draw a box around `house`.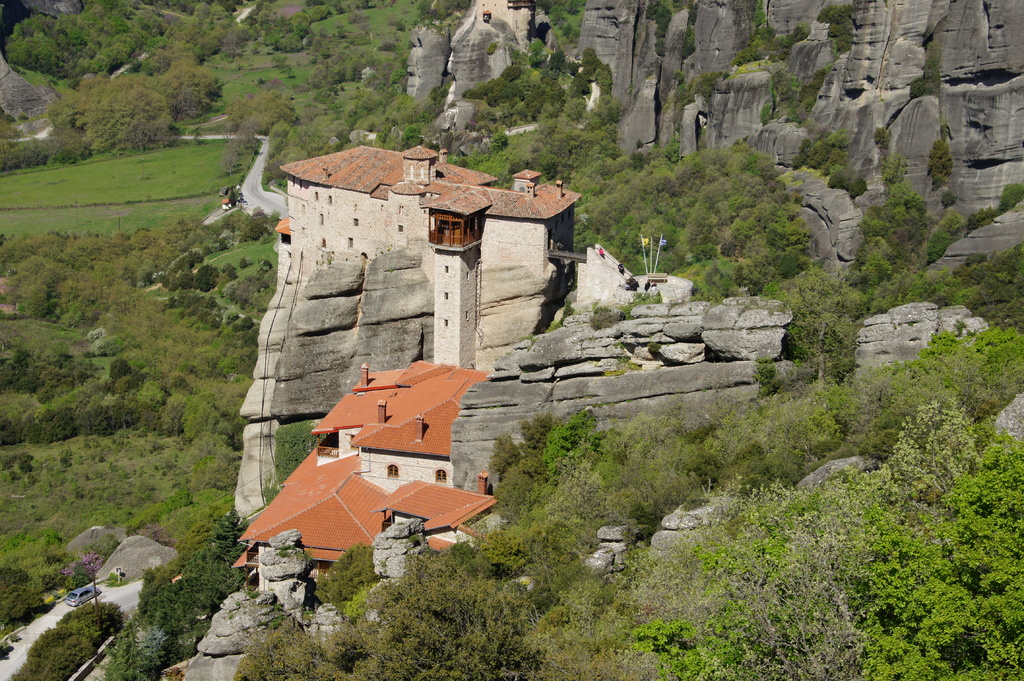
l=246, t=470, r=391, b=588.
